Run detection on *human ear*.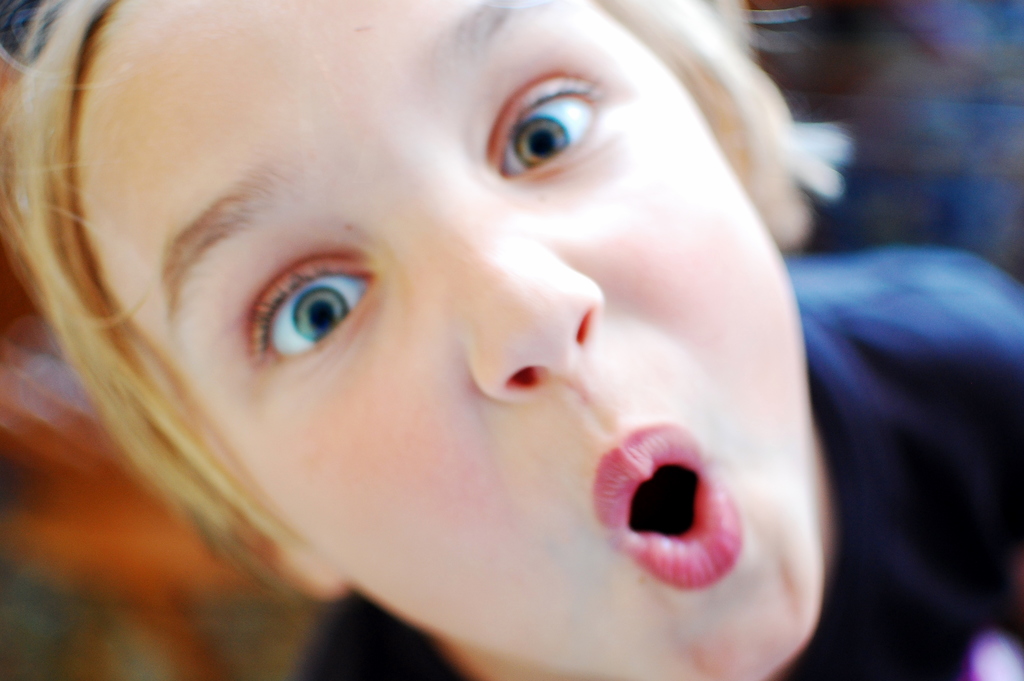
Result: [234,525,349,601].
